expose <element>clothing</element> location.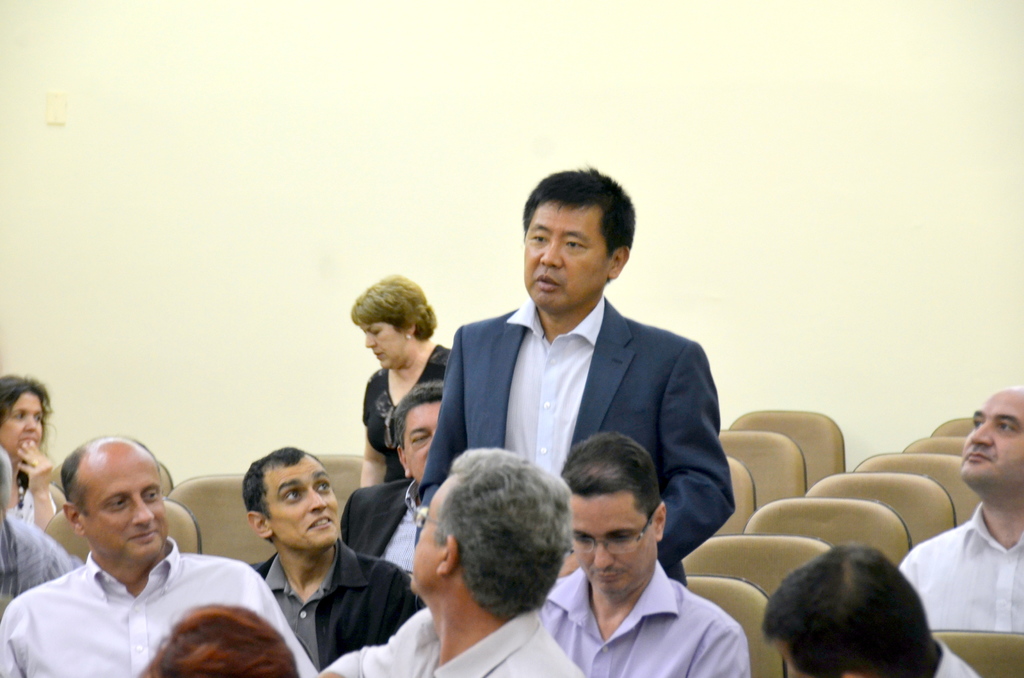
Exposed at Rect(0, 515, 79, 618).
